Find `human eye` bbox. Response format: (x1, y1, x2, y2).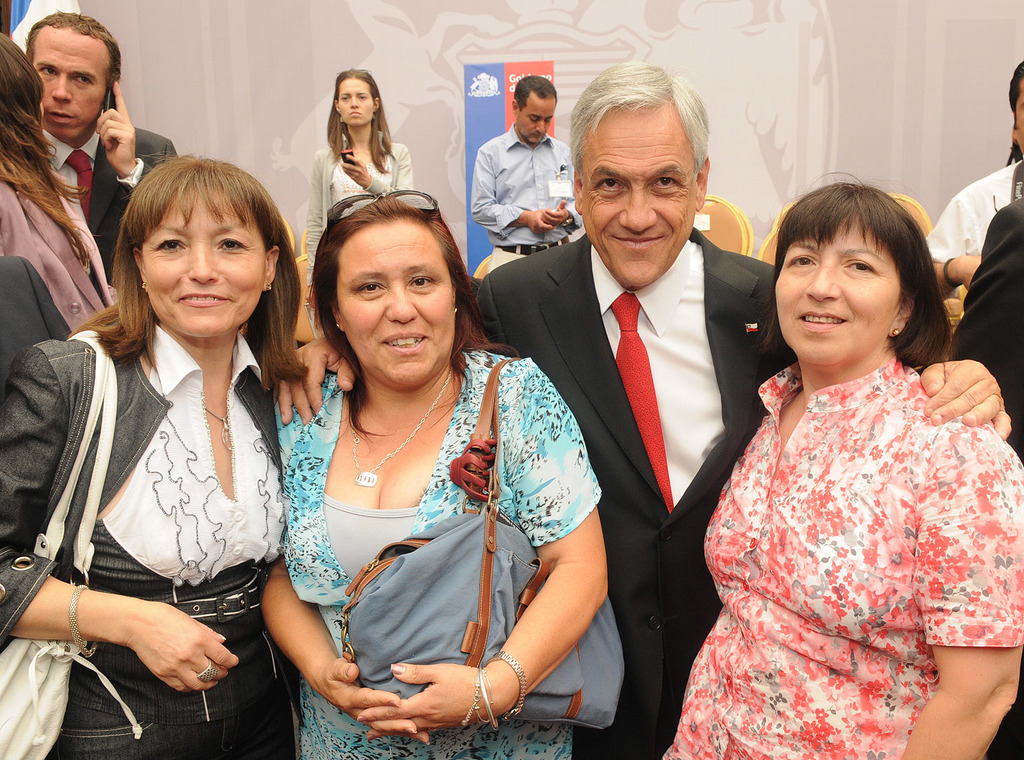
(38, 63, 54, 78).
